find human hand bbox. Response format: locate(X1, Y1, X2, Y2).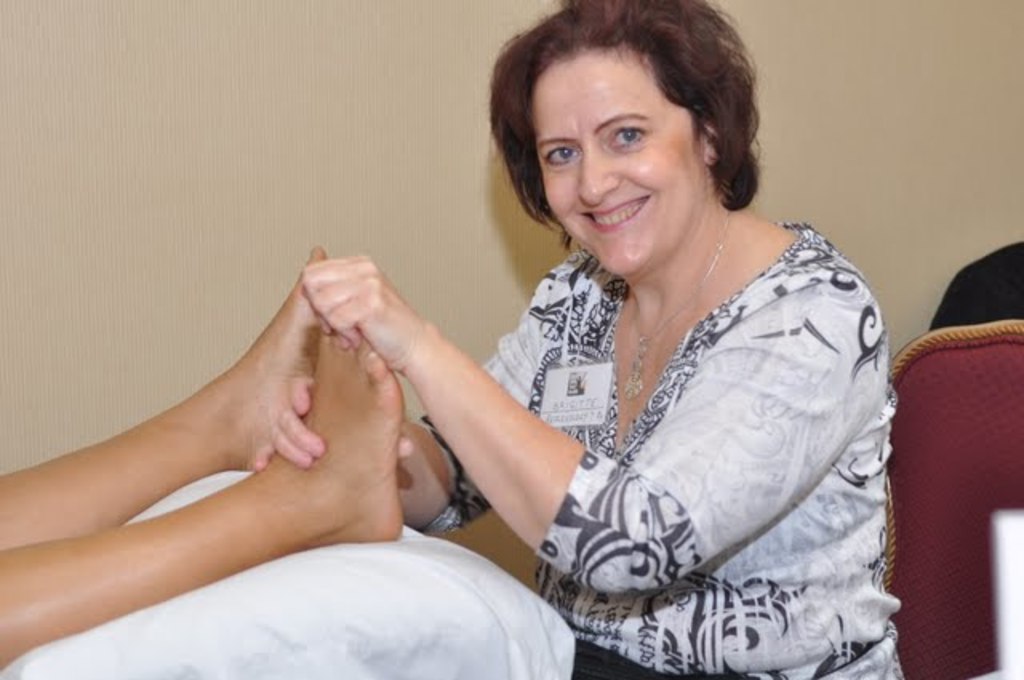
locate(246, 370, 416, 475).
